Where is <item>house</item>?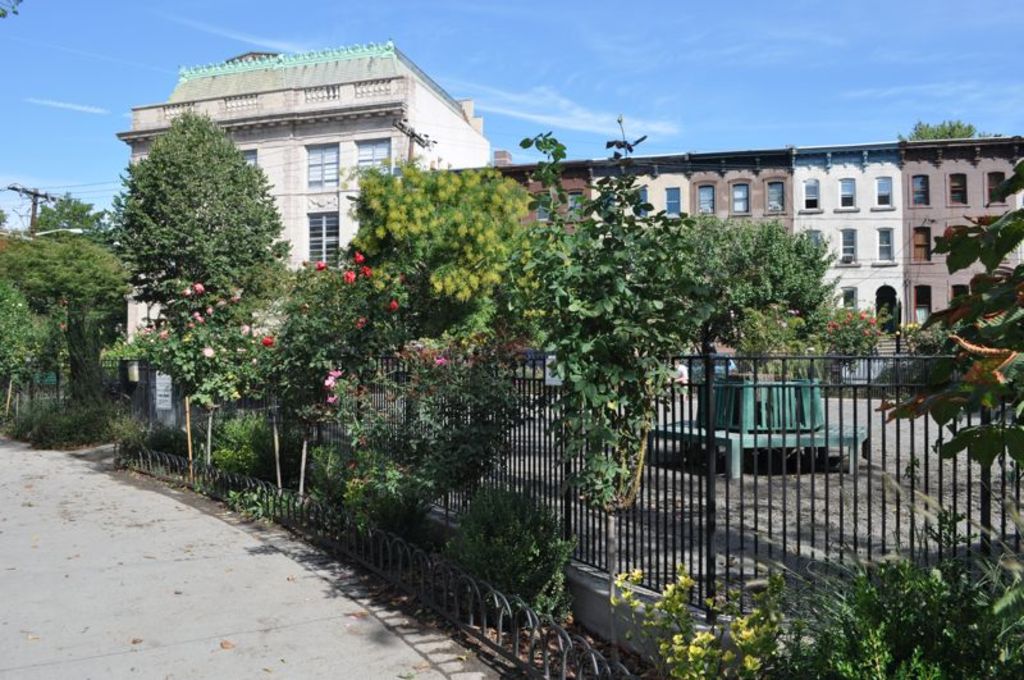
<box>111,46,489,378</box>.
